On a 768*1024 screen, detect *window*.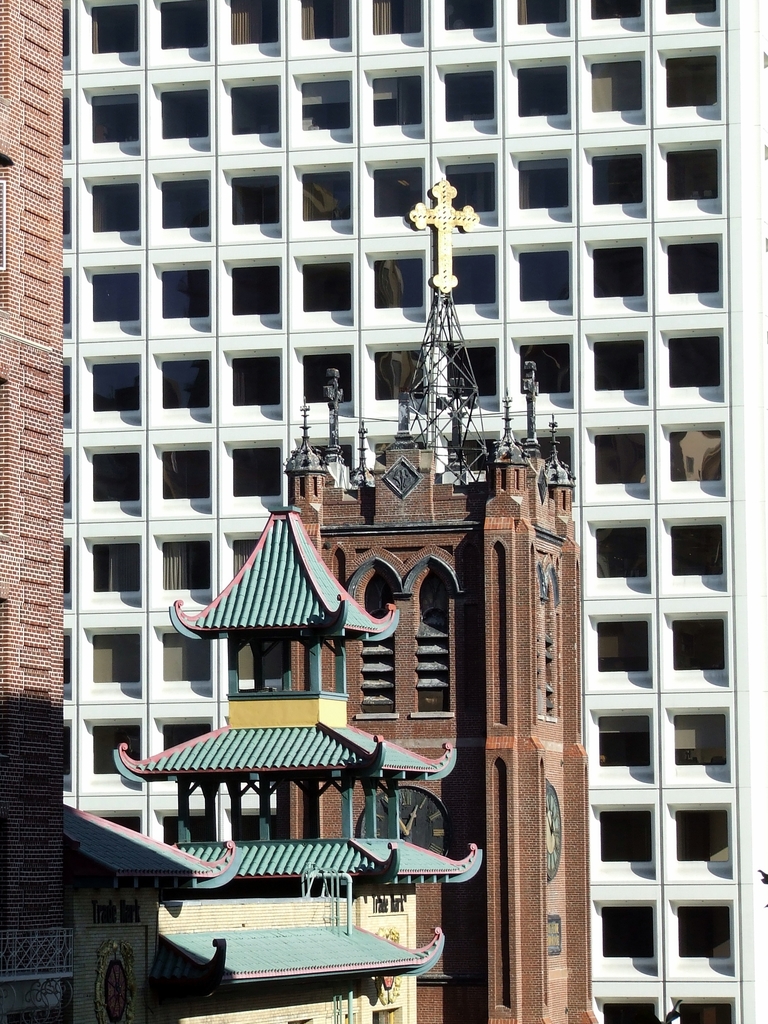
box=[159, 445, 210, 493].
